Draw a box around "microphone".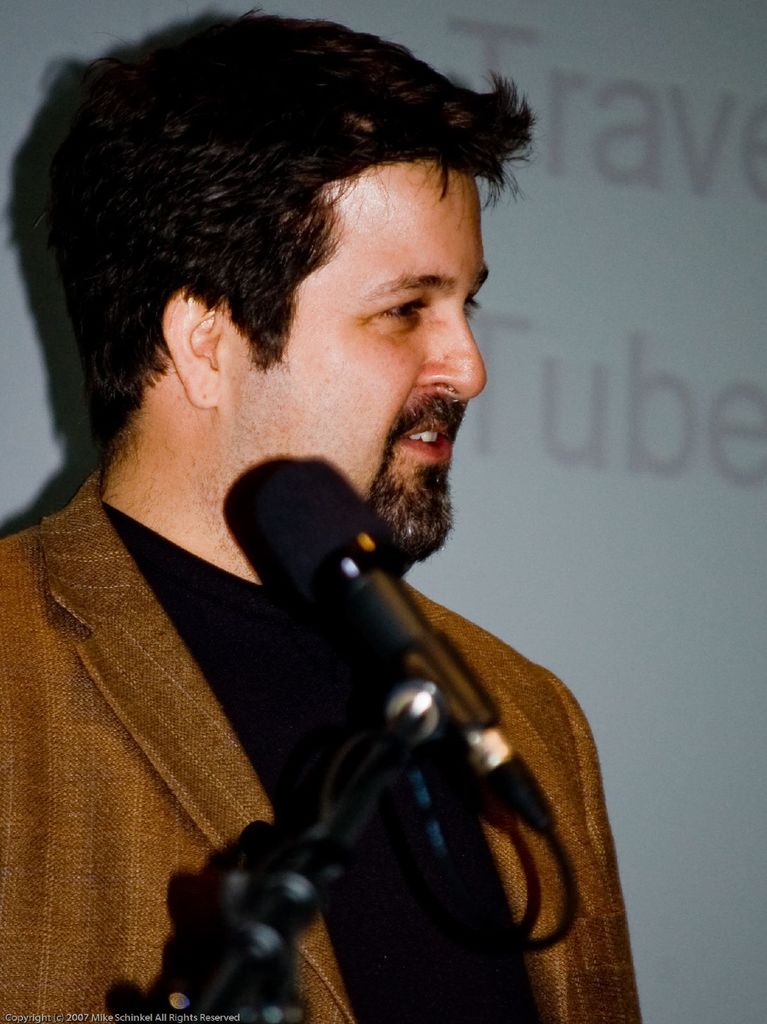
detection(258, 454, 503, 727).
